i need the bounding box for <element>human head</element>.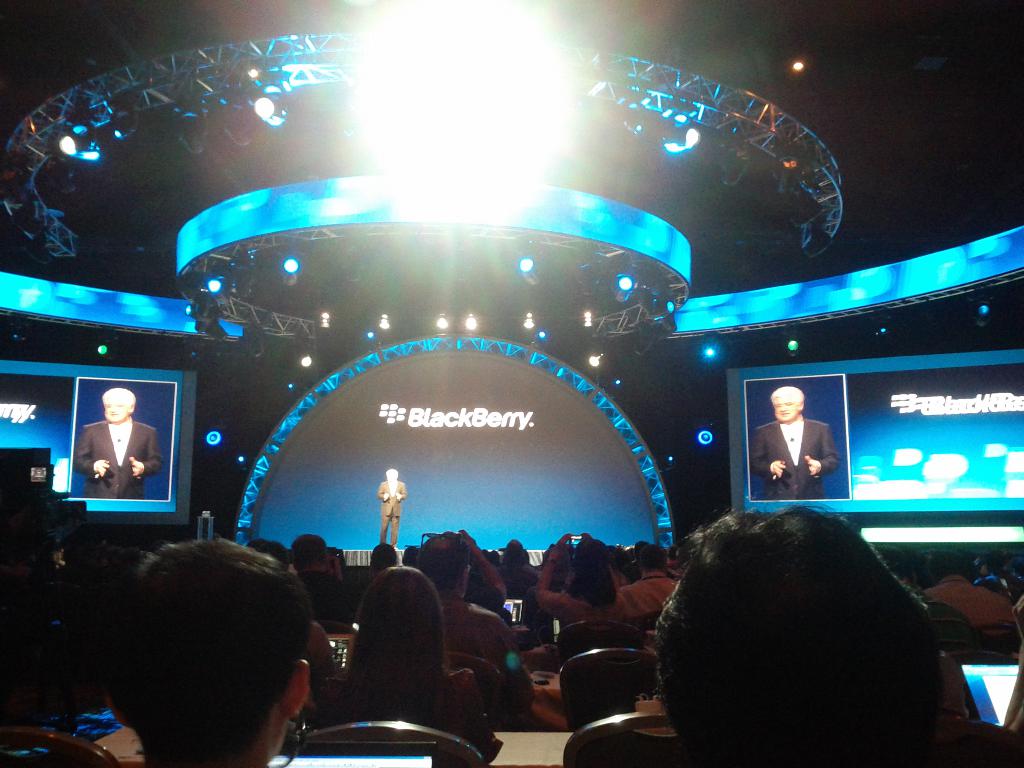
Here it is: 355, 566, 451, 652.
